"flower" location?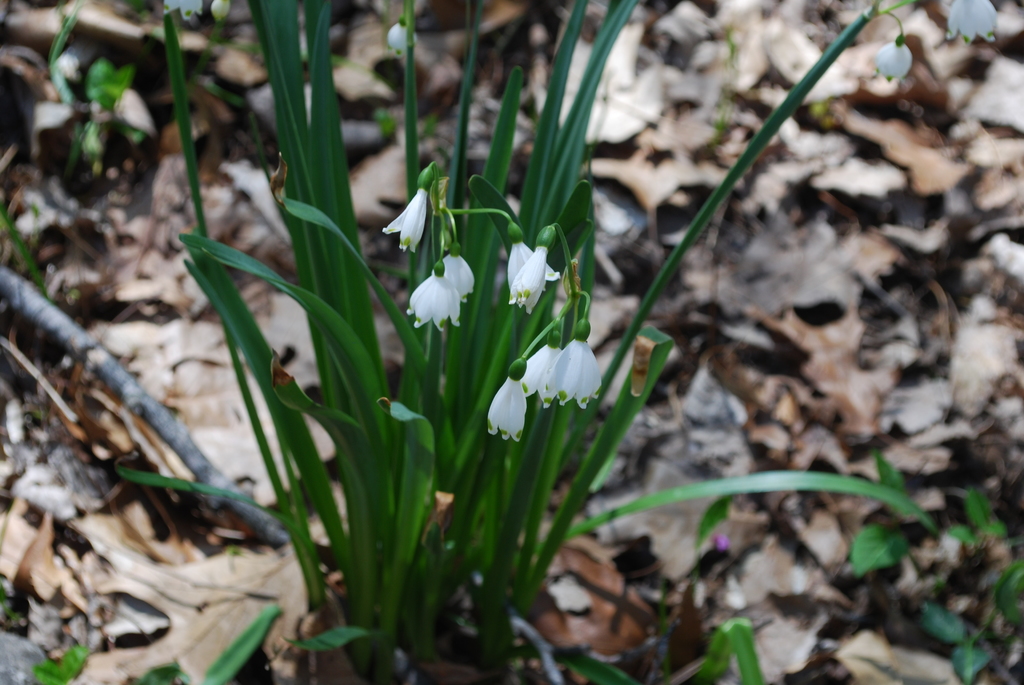
bbox=(492, 328, 608, 421)
